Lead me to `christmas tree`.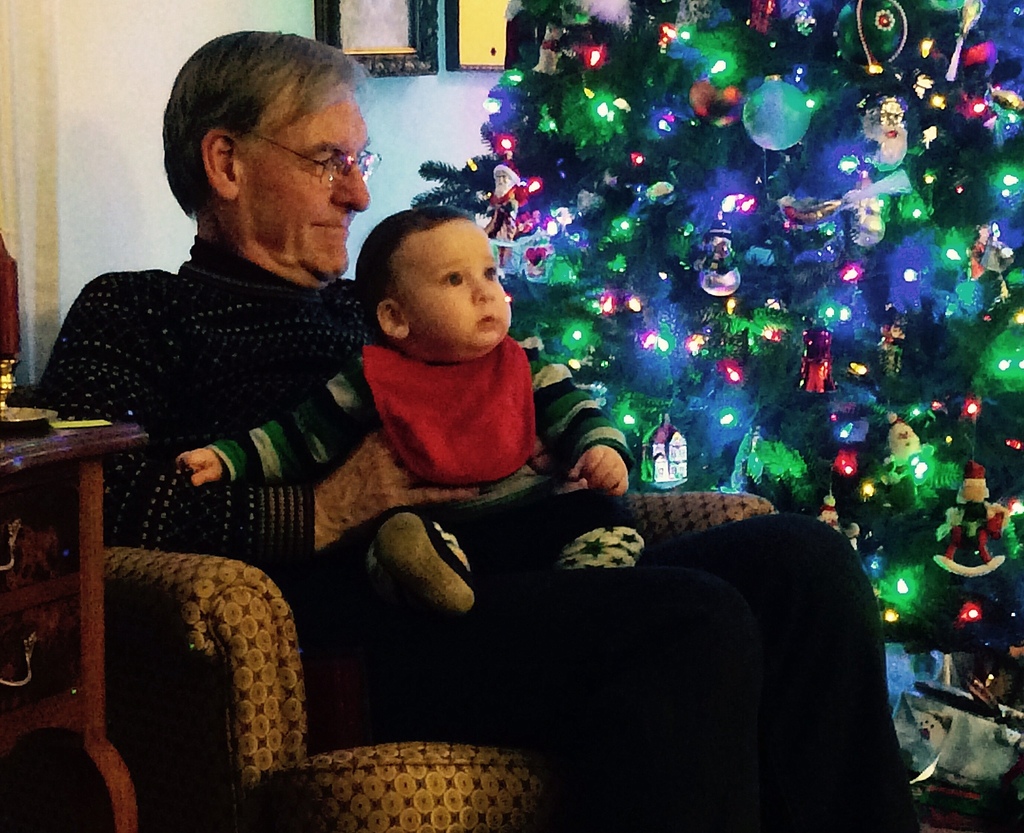
Lead to rect(394, 0, 1023, 676).
